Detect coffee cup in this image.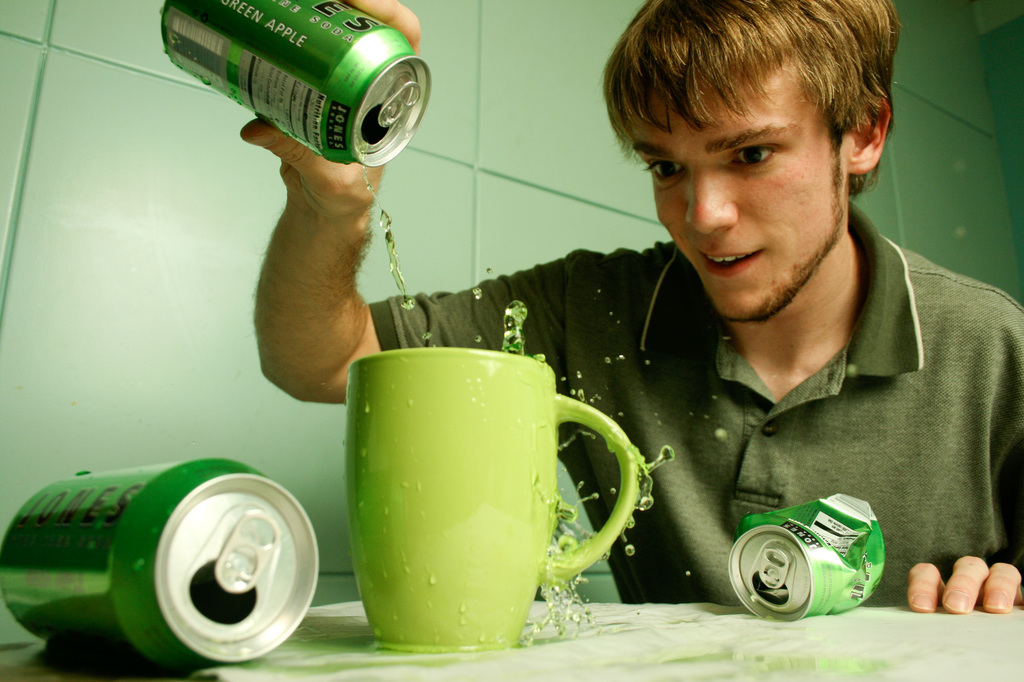
Detection: x1=344 y1=344 x2=642 y2=654.
